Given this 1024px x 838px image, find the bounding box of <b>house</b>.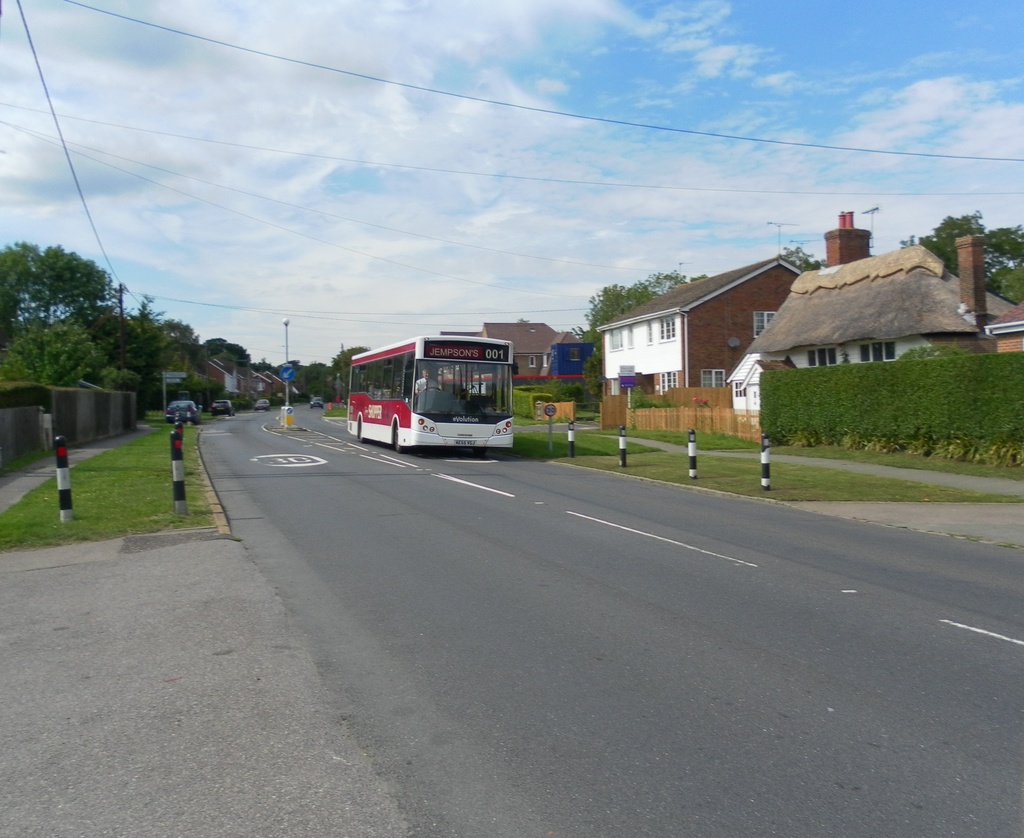
locate(265, 363, 290, 392).
